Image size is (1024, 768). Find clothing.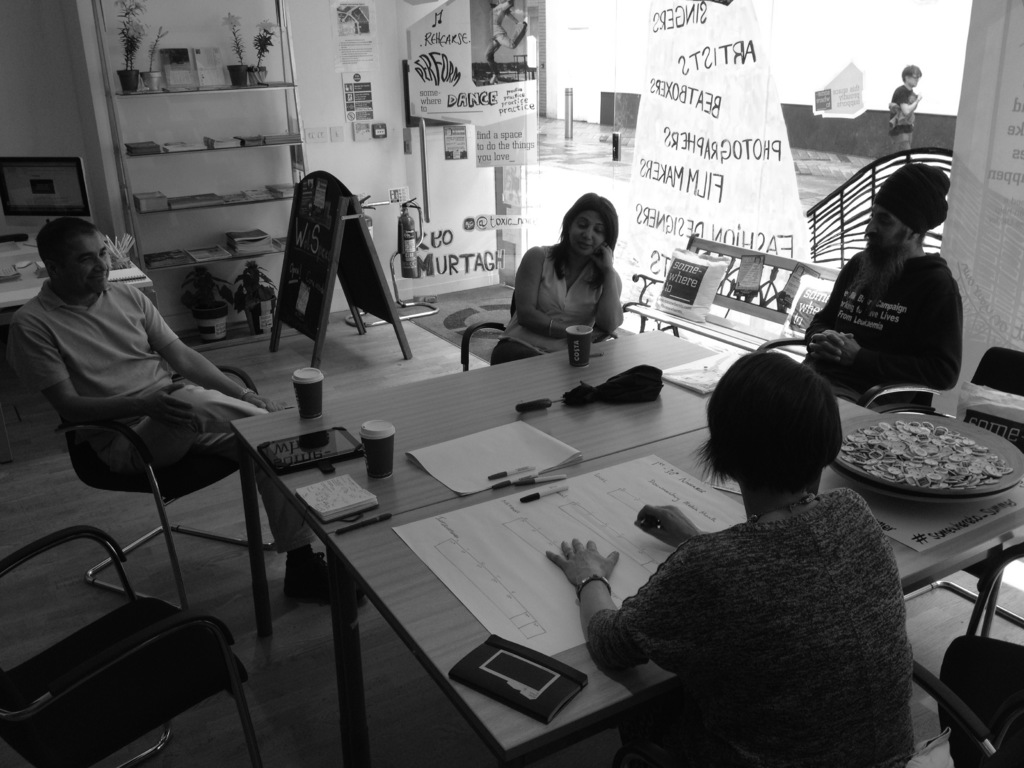
{"left": 801, "top": 243, "right": 971, "bottom": 417}.
